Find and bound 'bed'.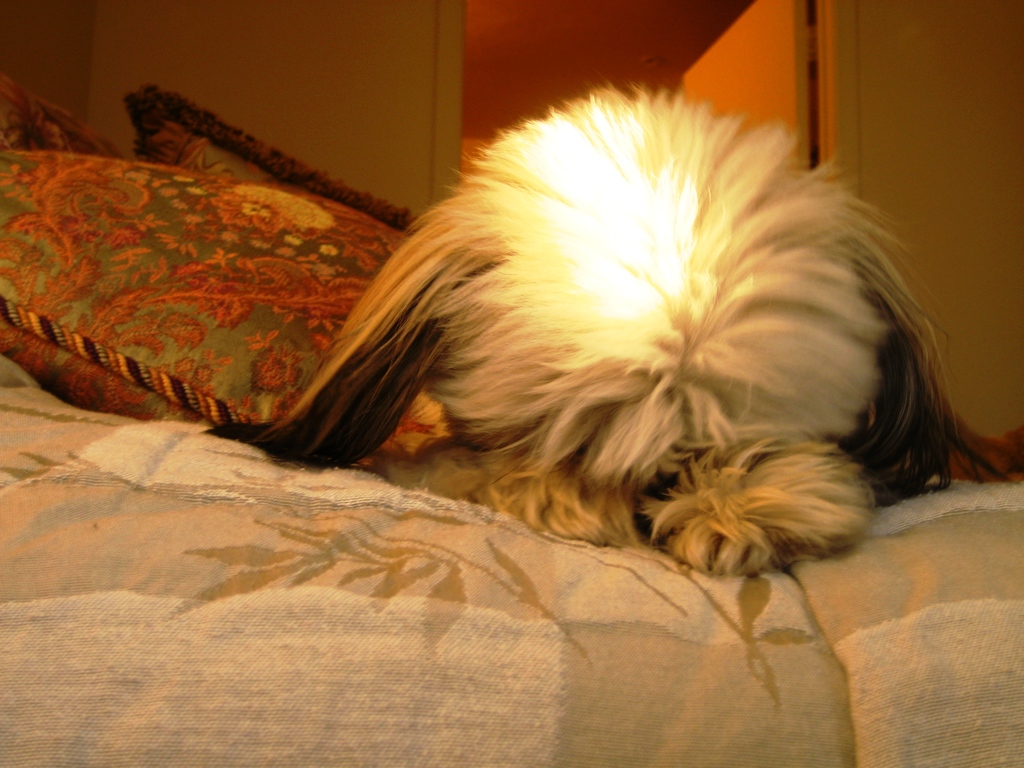
Bound: detection(0, 86, 1023, 767).
